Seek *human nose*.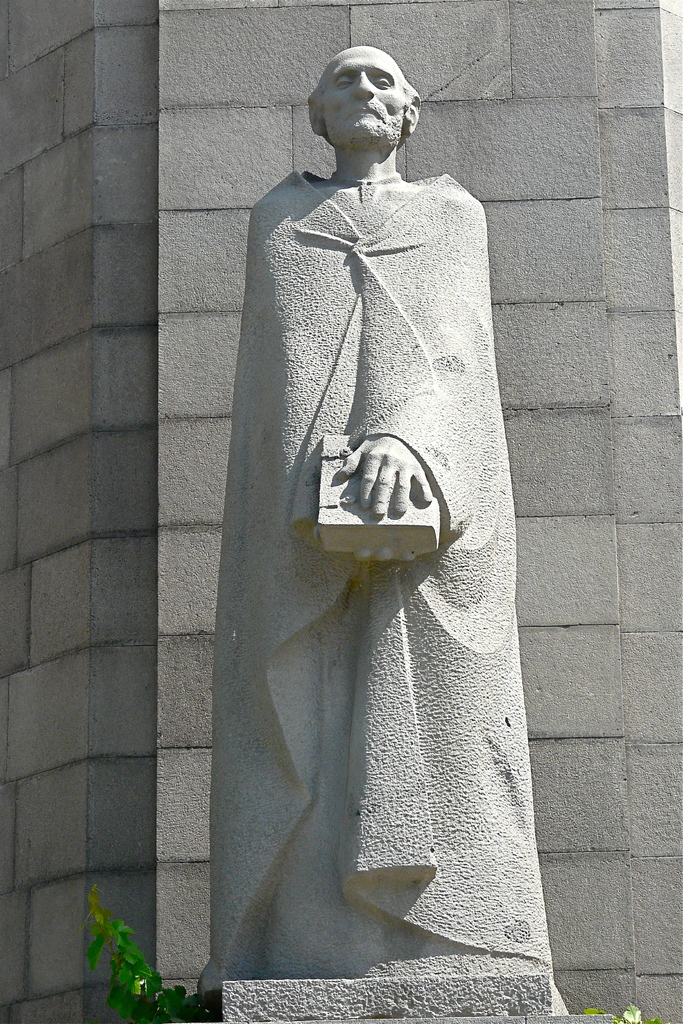
(x1=355, y1=74, x2=374, y2=100).
